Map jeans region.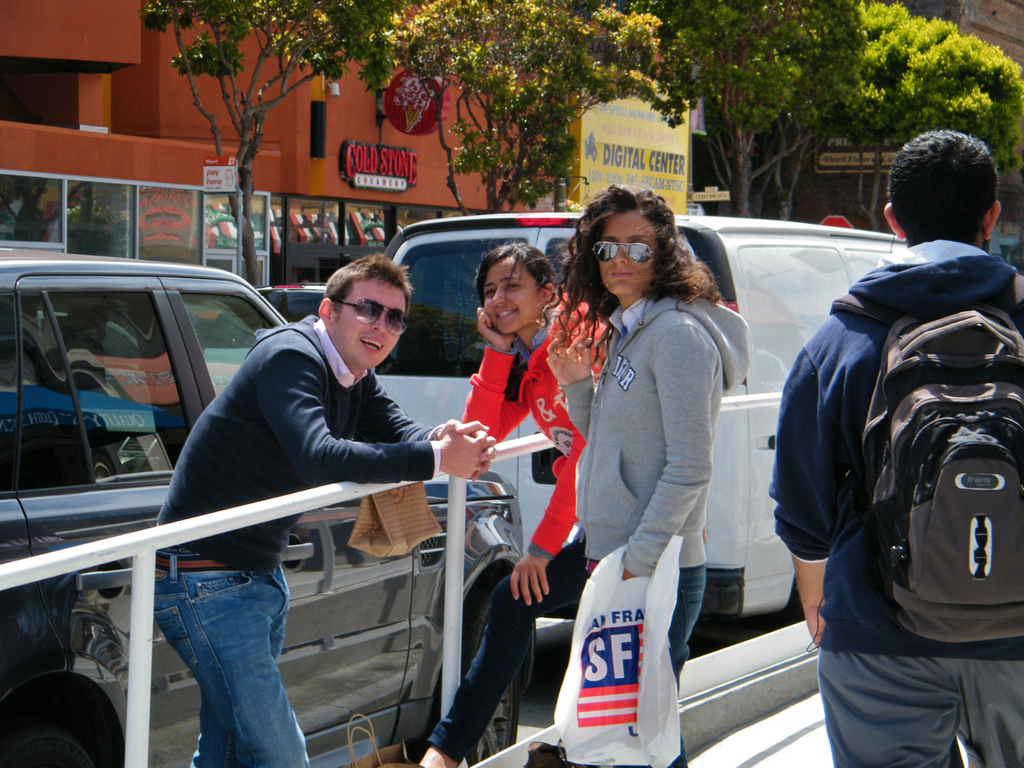
Mapped to (left=427, top=565, right=705, bottom=765).
